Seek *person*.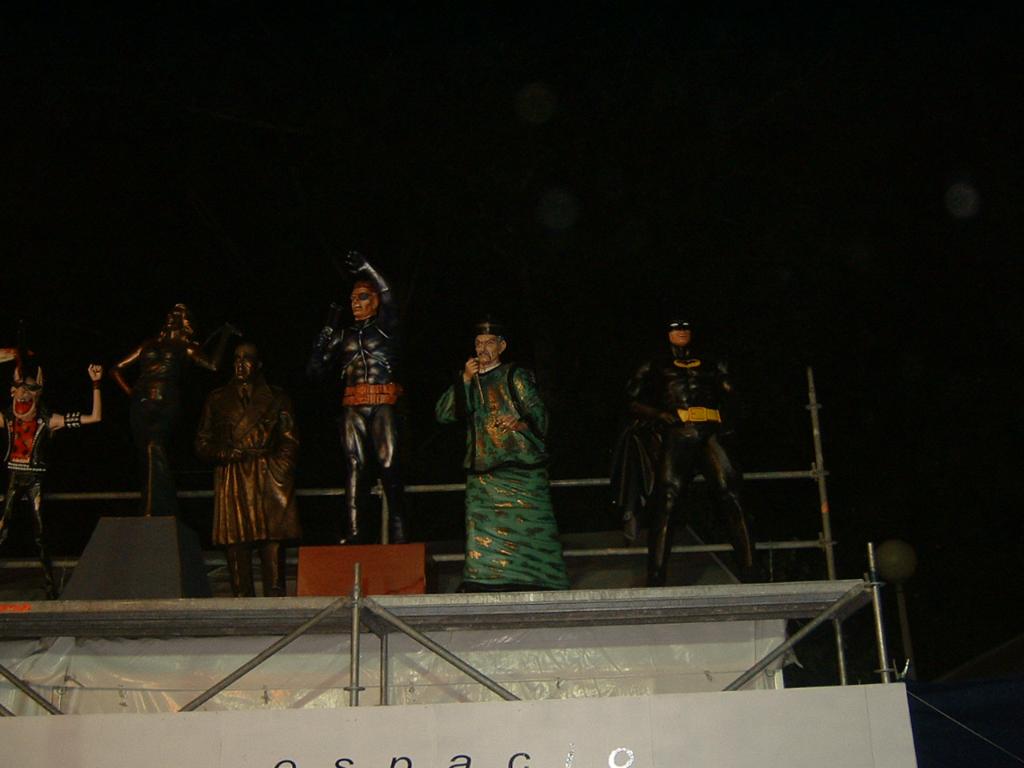
detection(438, 306, 555, 594).
